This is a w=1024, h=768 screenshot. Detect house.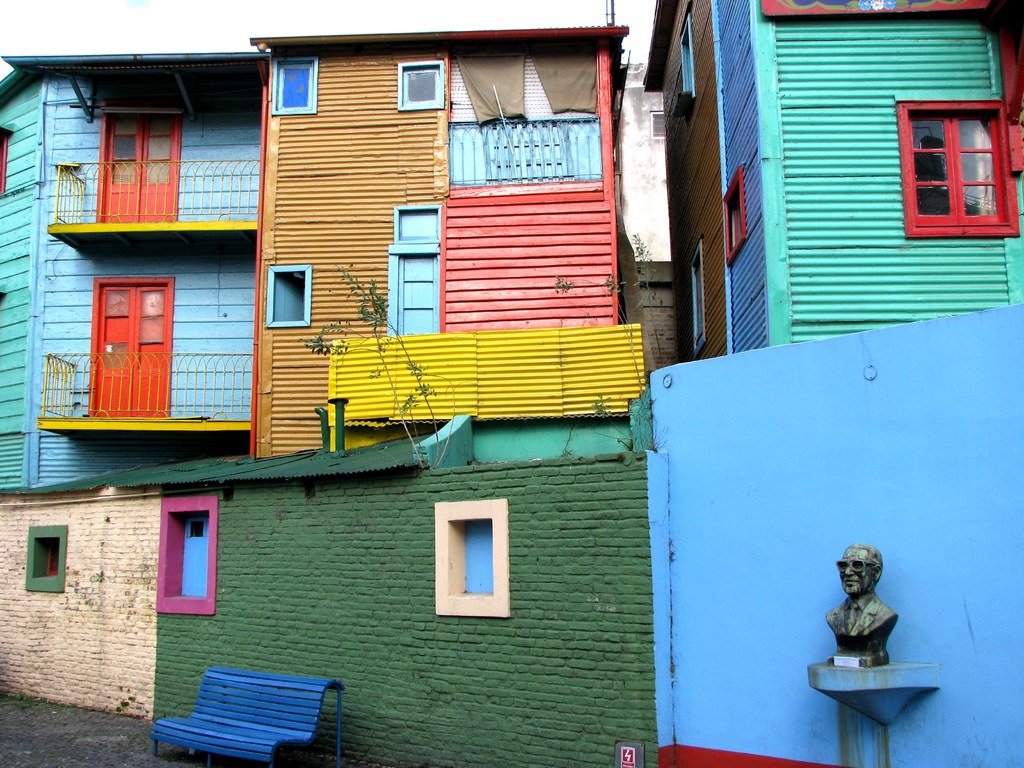
bbox=[260, 36, 636, 455].
